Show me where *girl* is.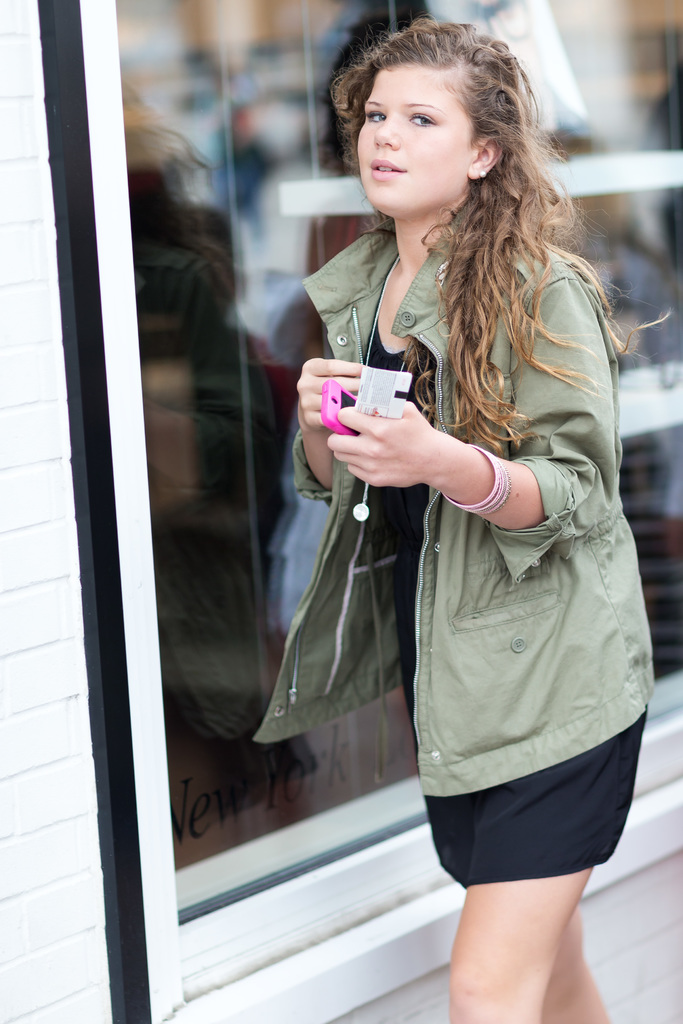
*girl* is at (192,54,646,986).
